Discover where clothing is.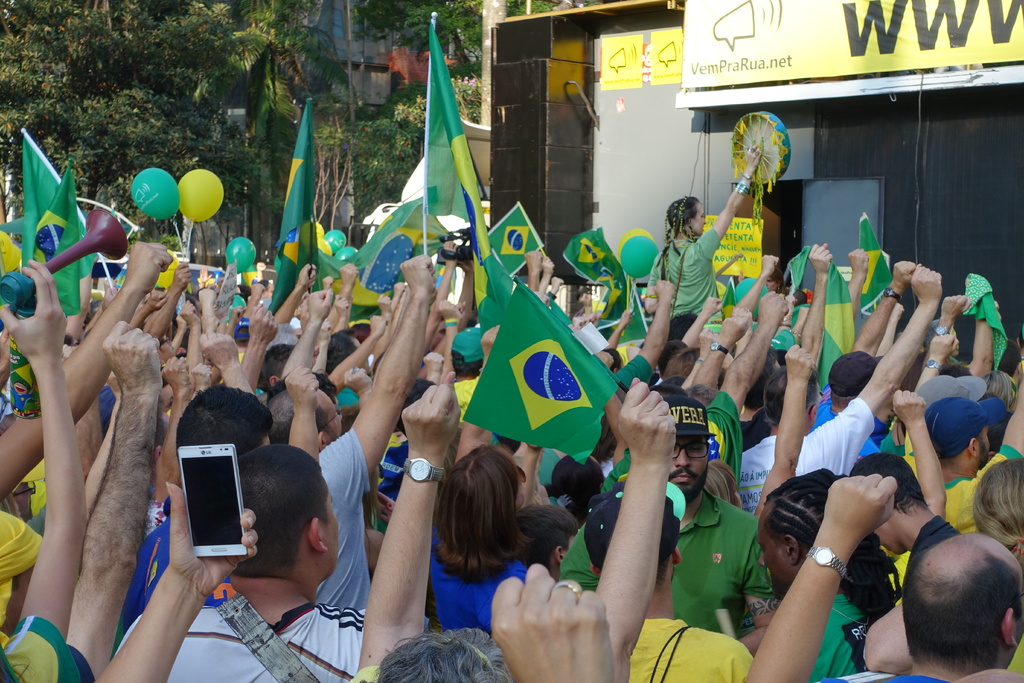
Discovered at <region>642, 230, 712, 343</region>.
